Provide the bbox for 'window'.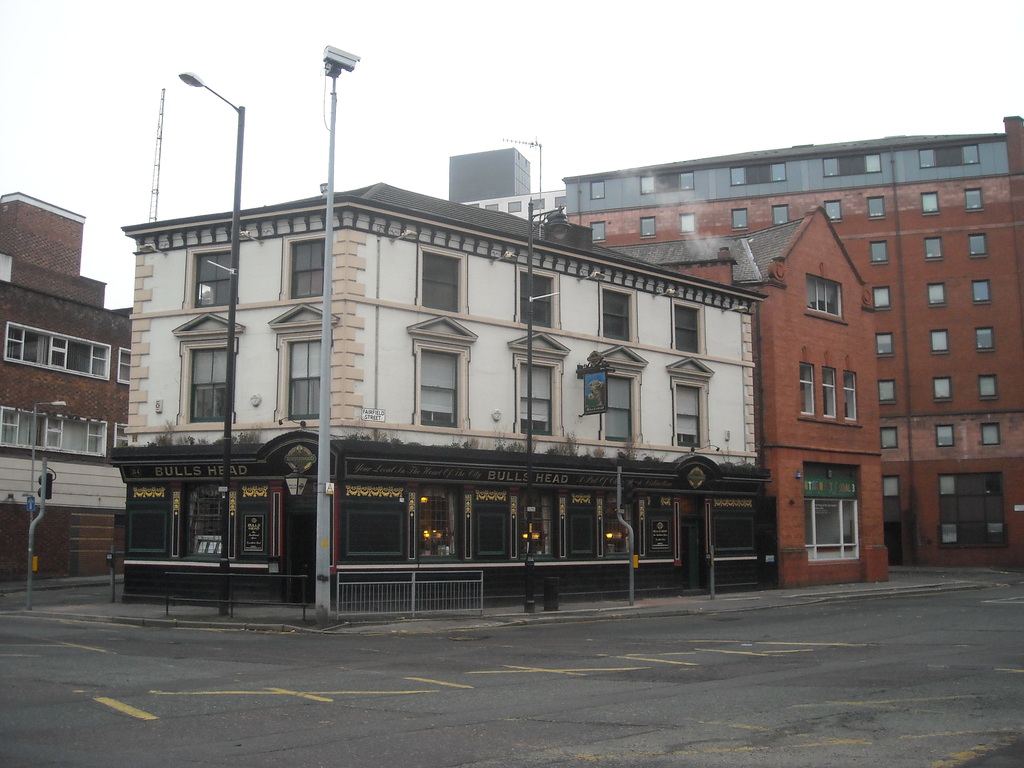
bbox(825, 154, 879, 176).
